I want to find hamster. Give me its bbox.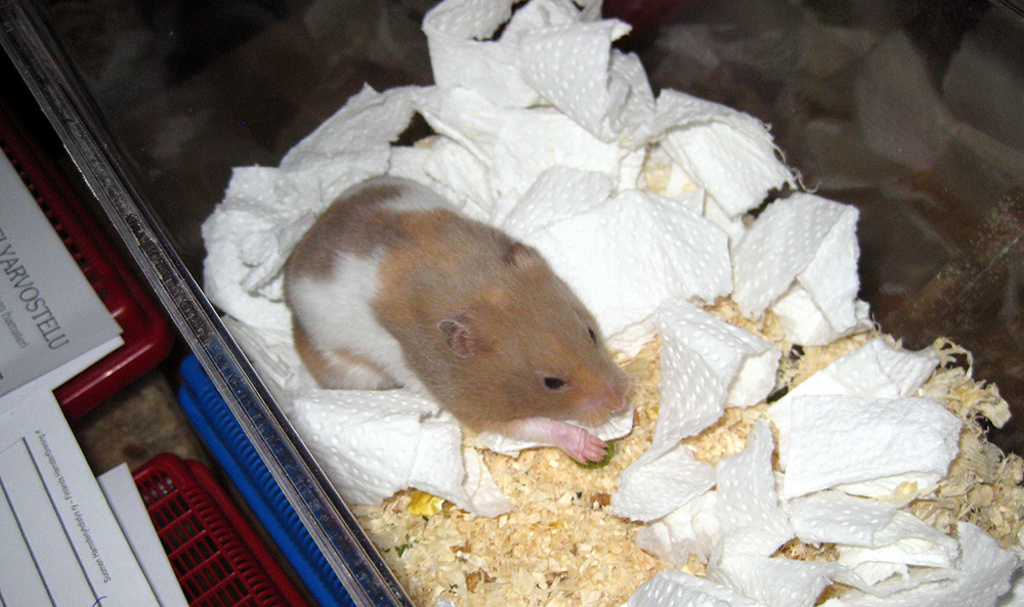
BBox(283, 179, 640, 462).
